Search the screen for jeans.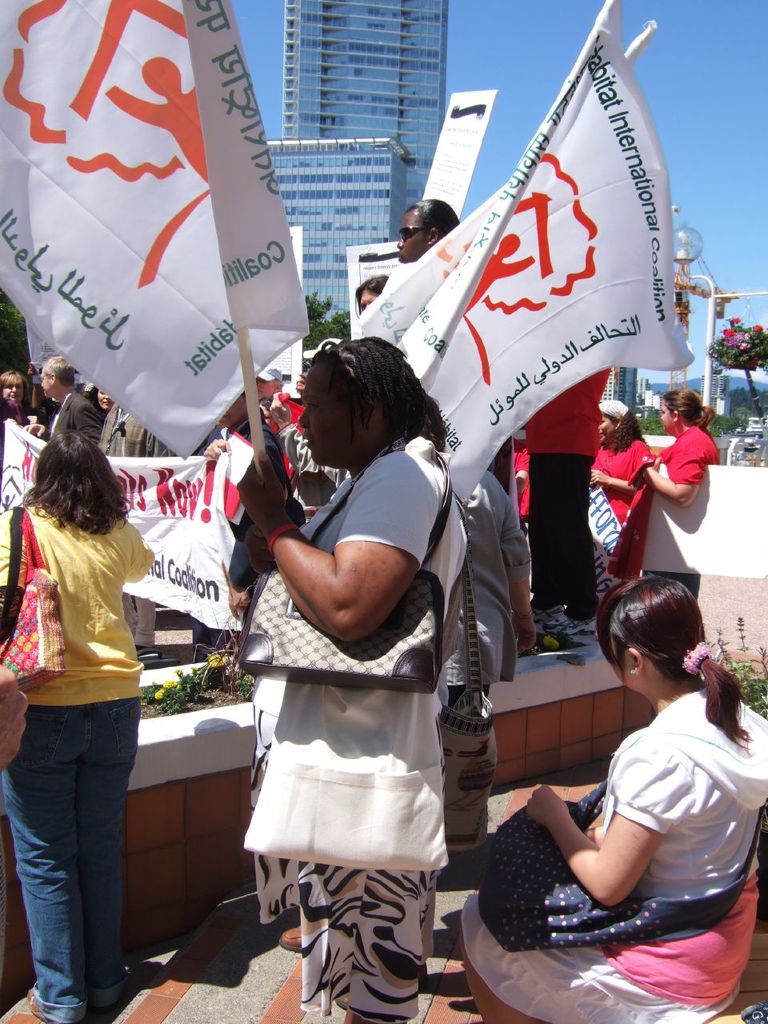
Found at region(4, 698, 145, 1023).
